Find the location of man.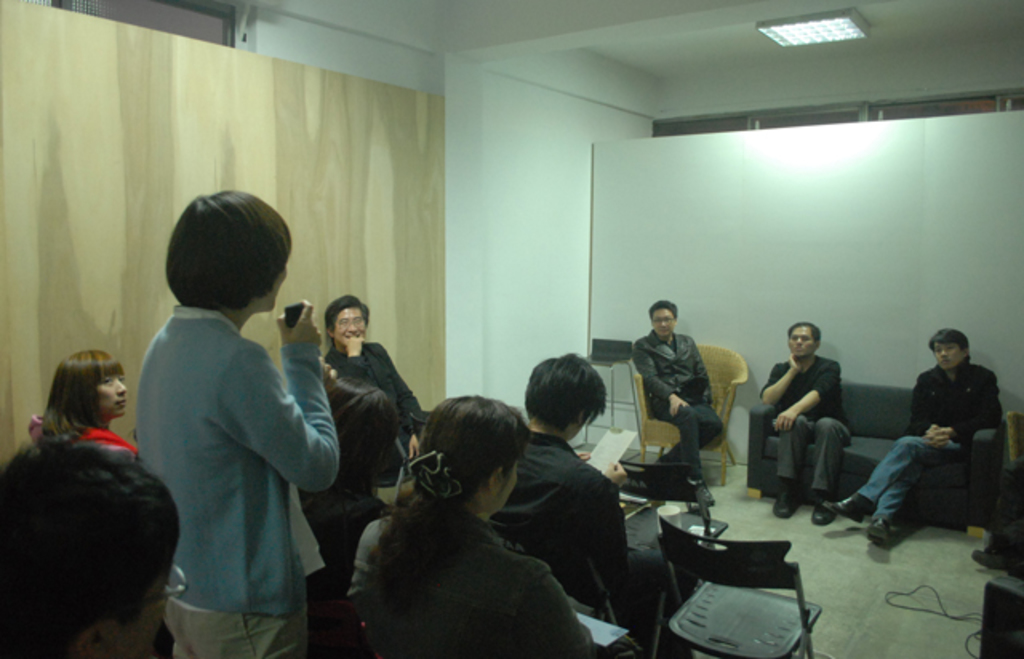
Location: <box>627,293,725,502</box>.
